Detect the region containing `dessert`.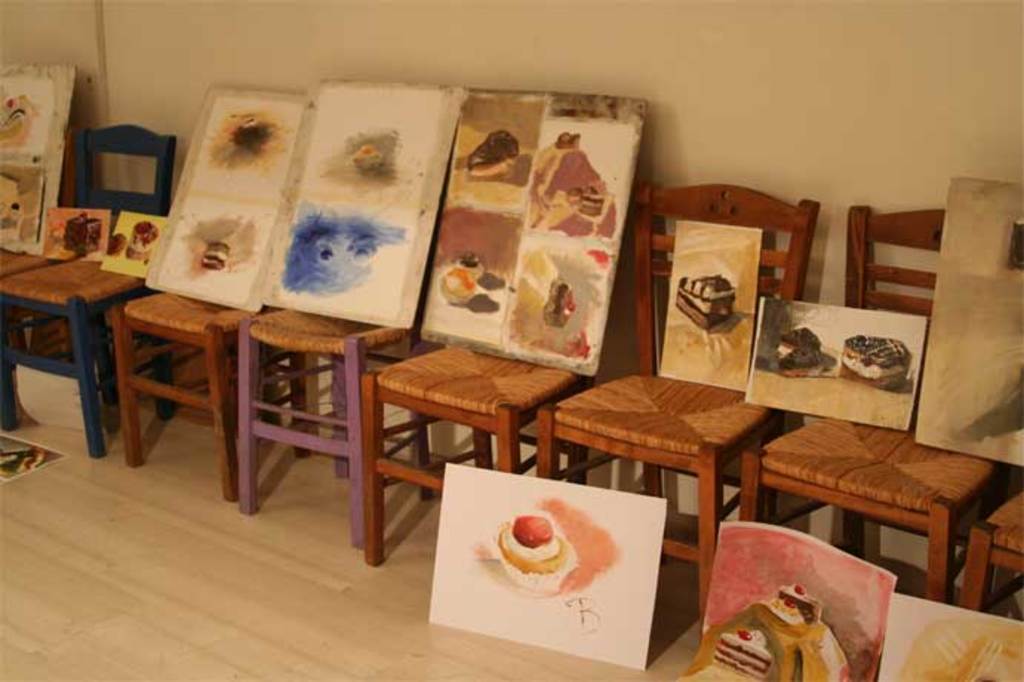
[442,252,486,301].
